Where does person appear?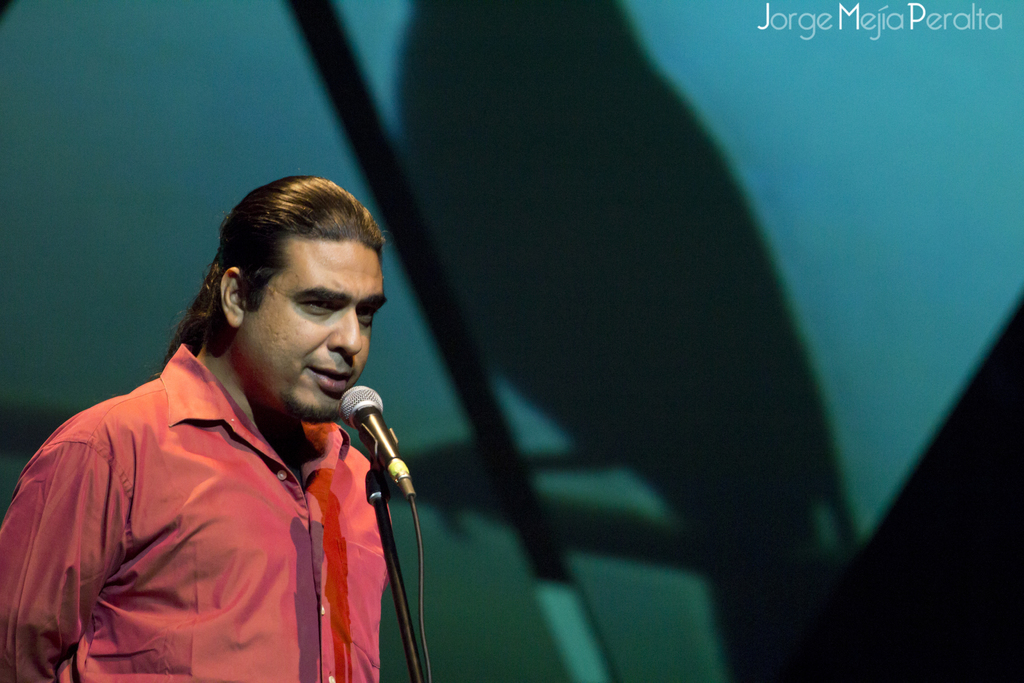
Appears at 0,165,457,682.
